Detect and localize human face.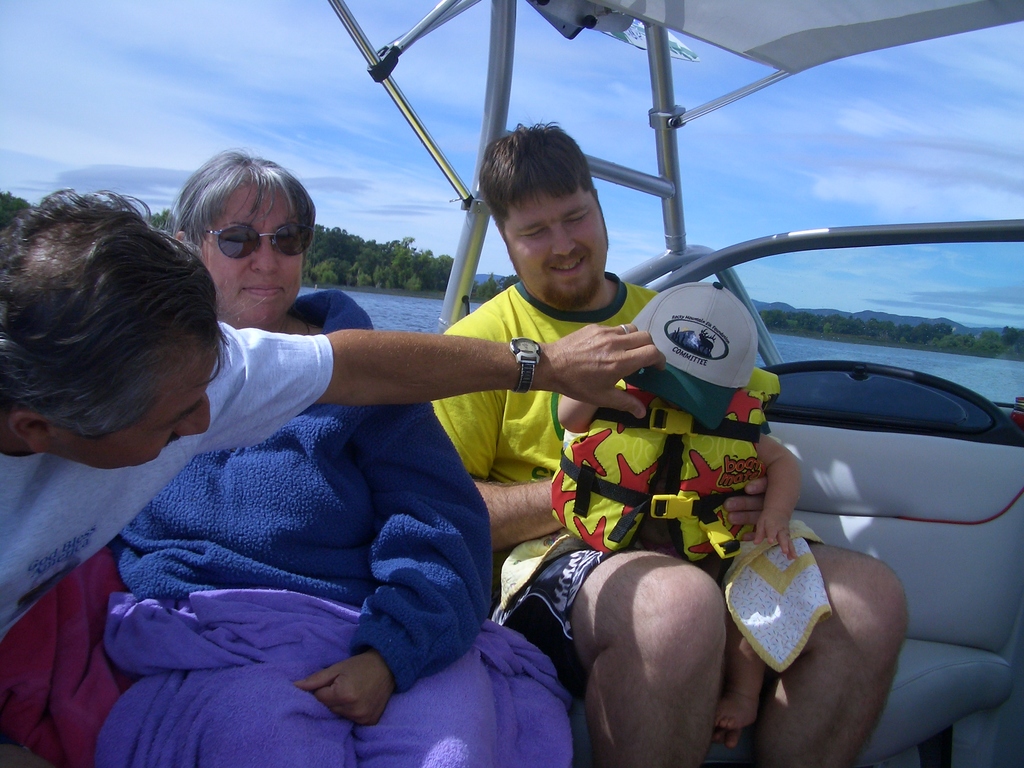
Localized at l=196, t=183, r=317, b=331.
